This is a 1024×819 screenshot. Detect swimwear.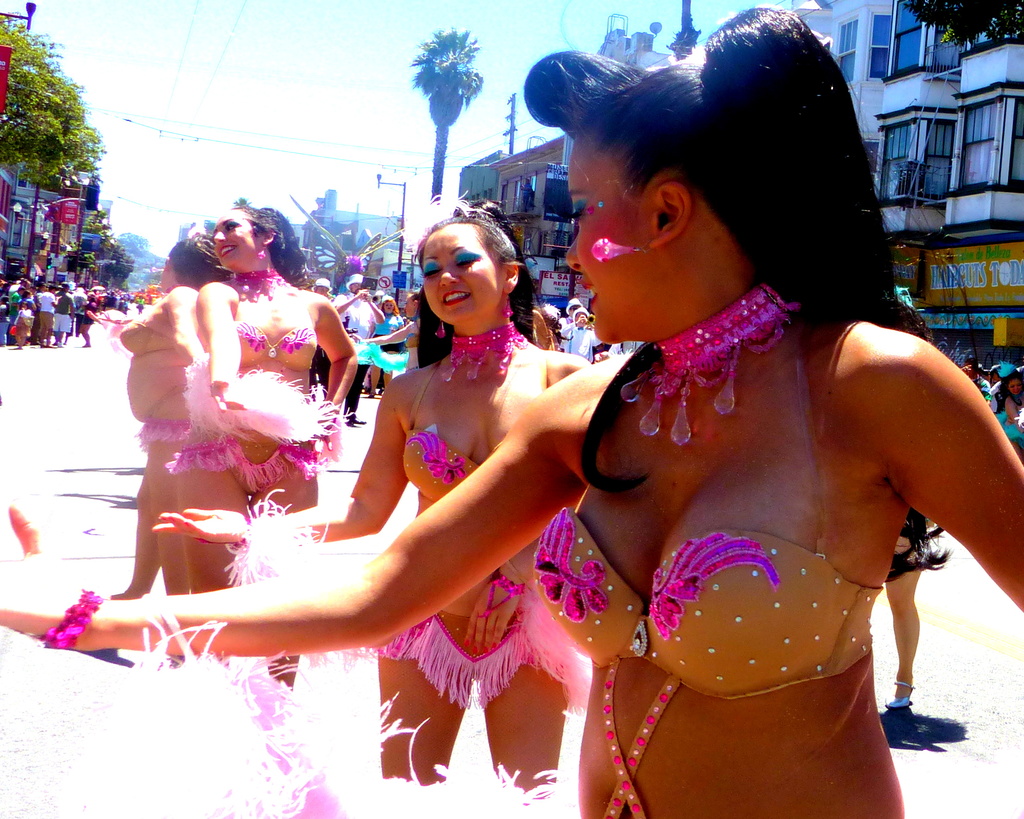
x1=223, y1=297, x2=321, y2=371.
